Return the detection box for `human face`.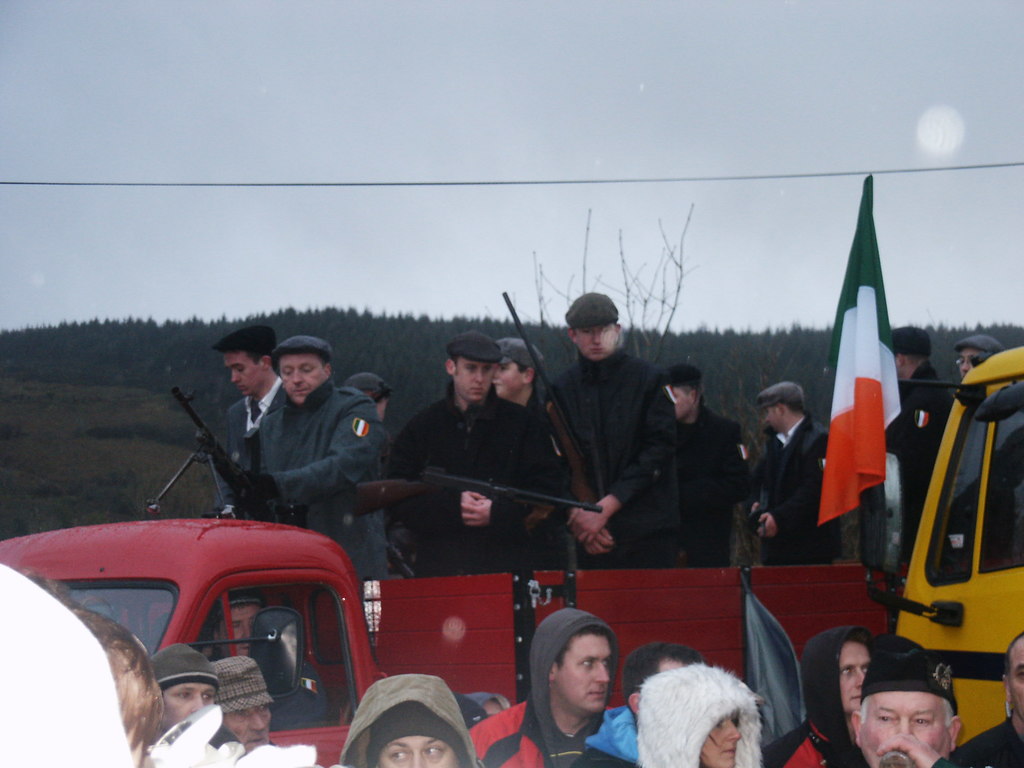
[x1=280, y1=357, x2=329, y2=404].
